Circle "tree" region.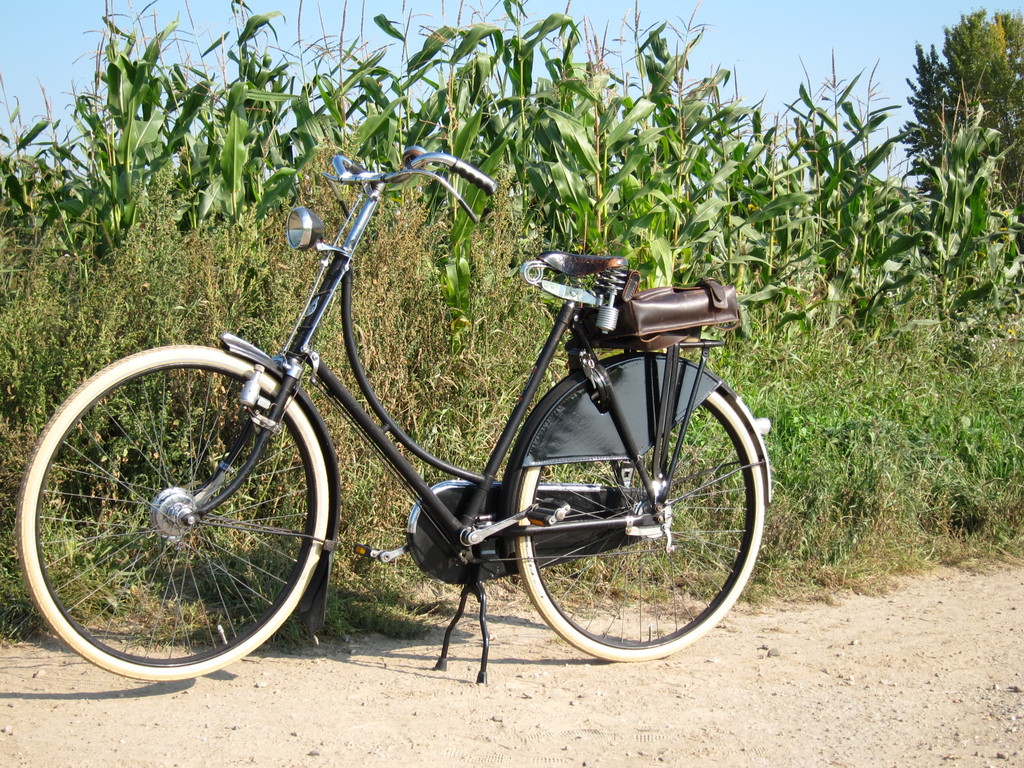
Region: x1=891, y1=3, x2=1023, y2=257.
